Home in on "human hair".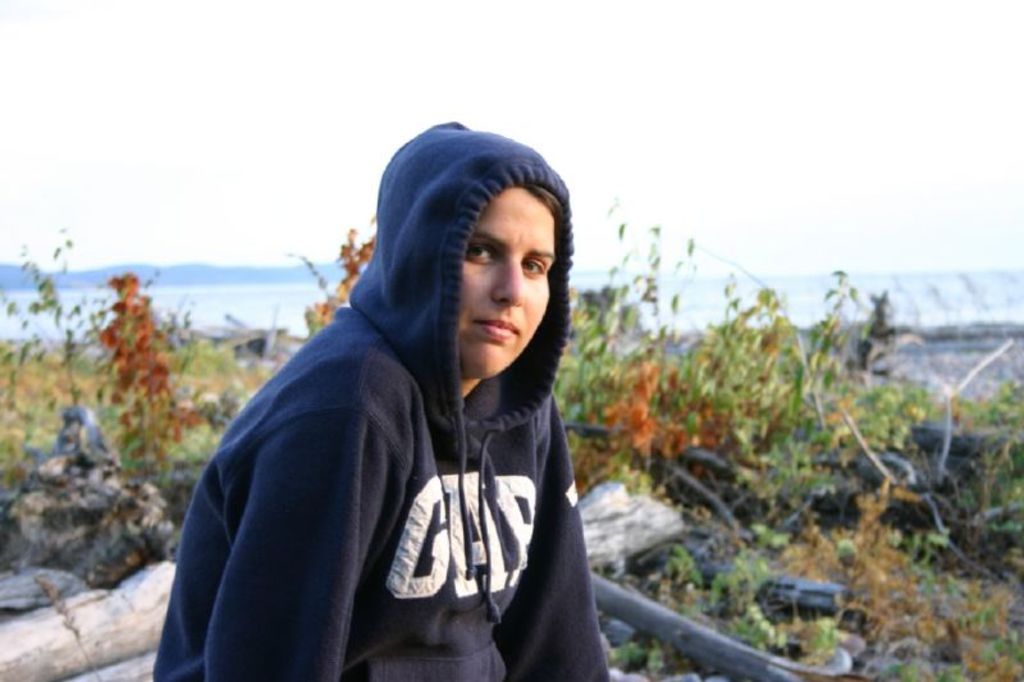
Homed in at box=[513, 178, 567, 228].
